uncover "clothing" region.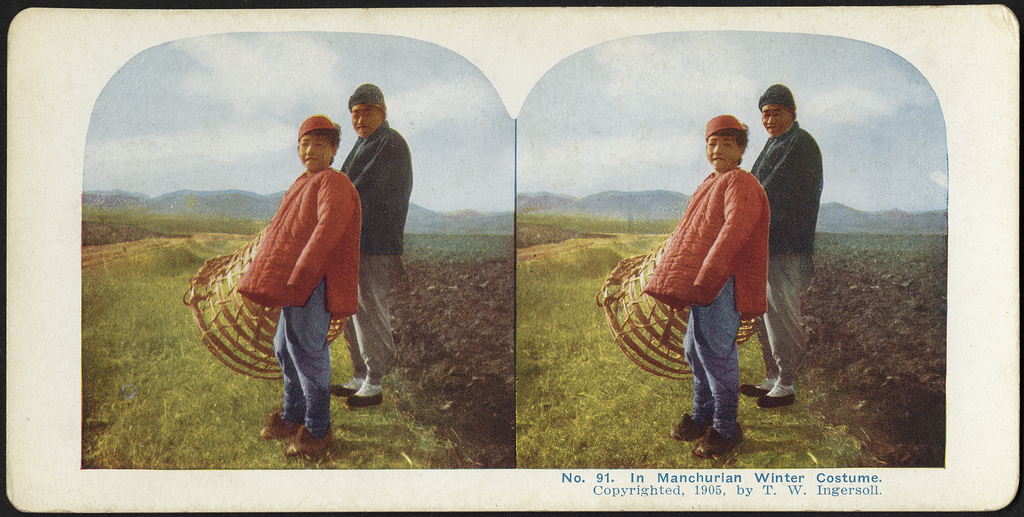
Uncovered: crop(633, 170, 778, 448).
